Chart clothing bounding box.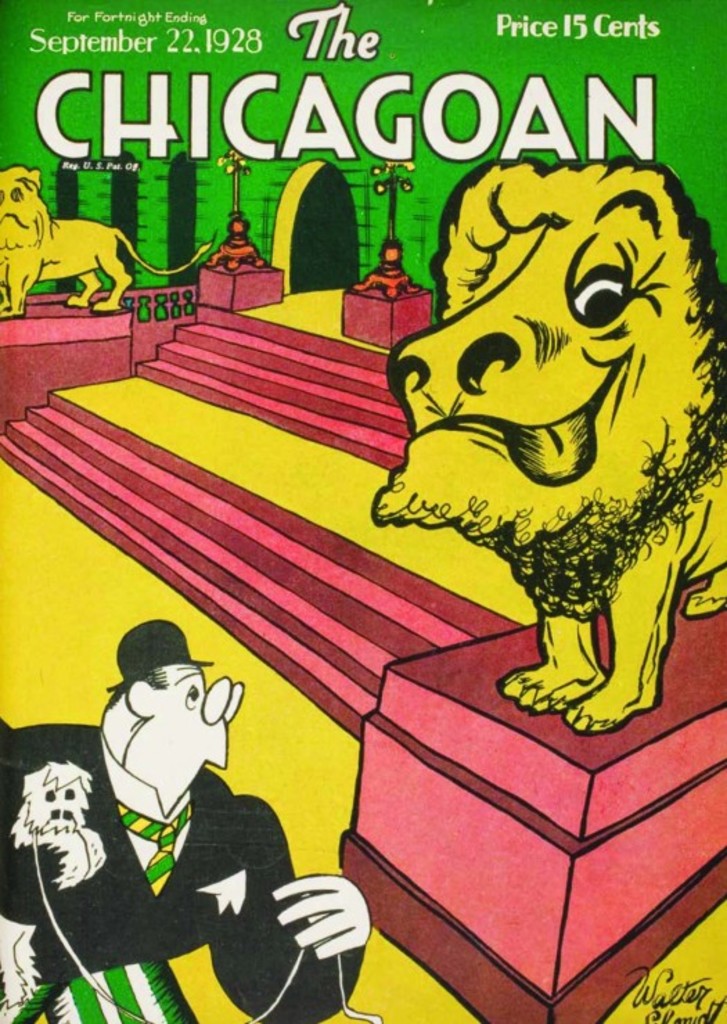
Charted: 39/723/310/1007.
